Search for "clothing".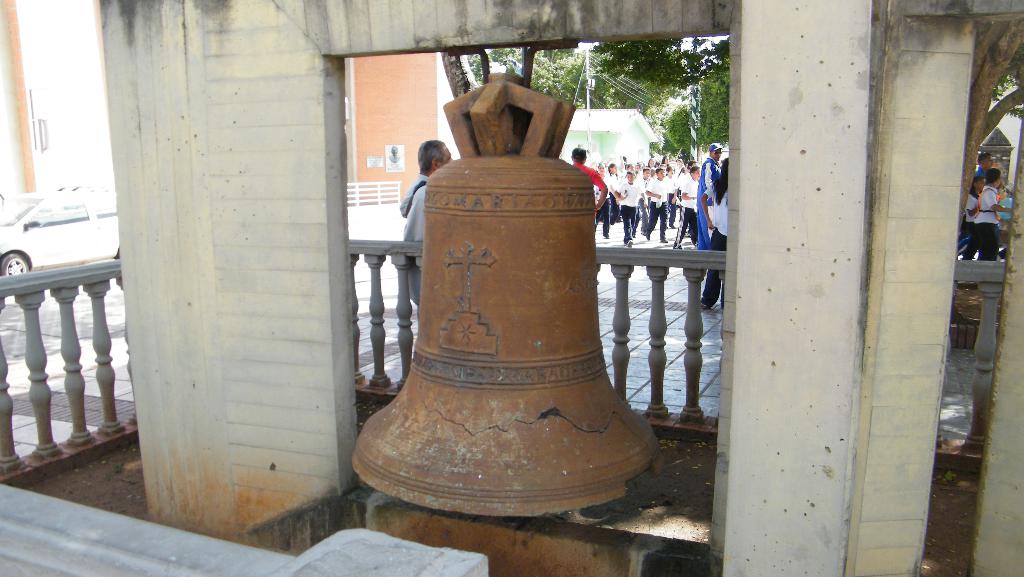
Found at 955,188,976,261.
